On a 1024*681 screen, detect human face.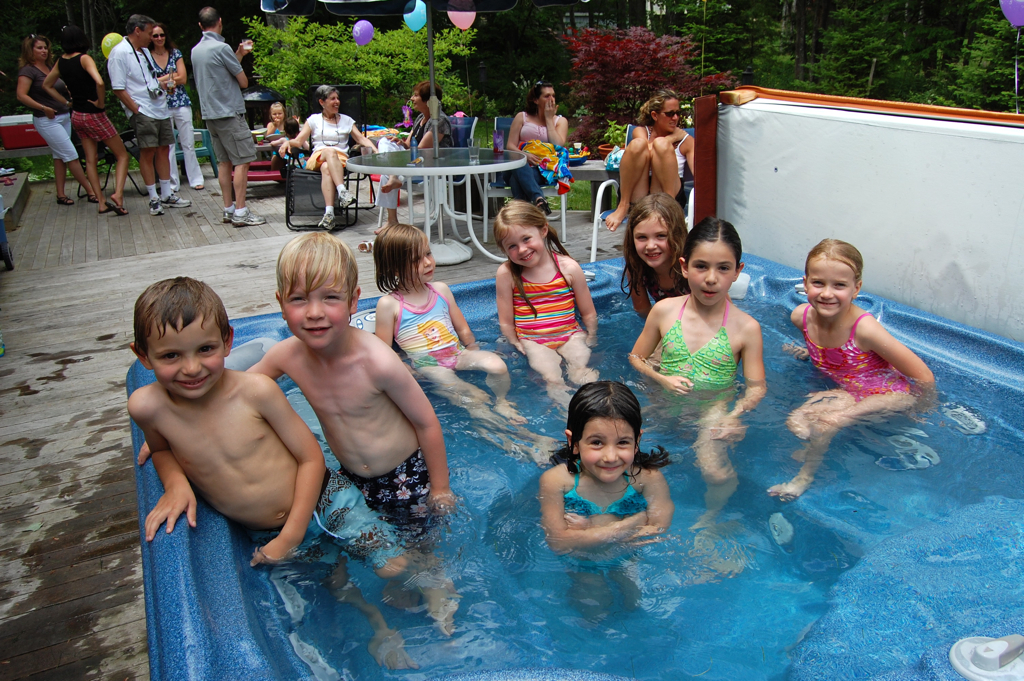
658,104,679,132.
